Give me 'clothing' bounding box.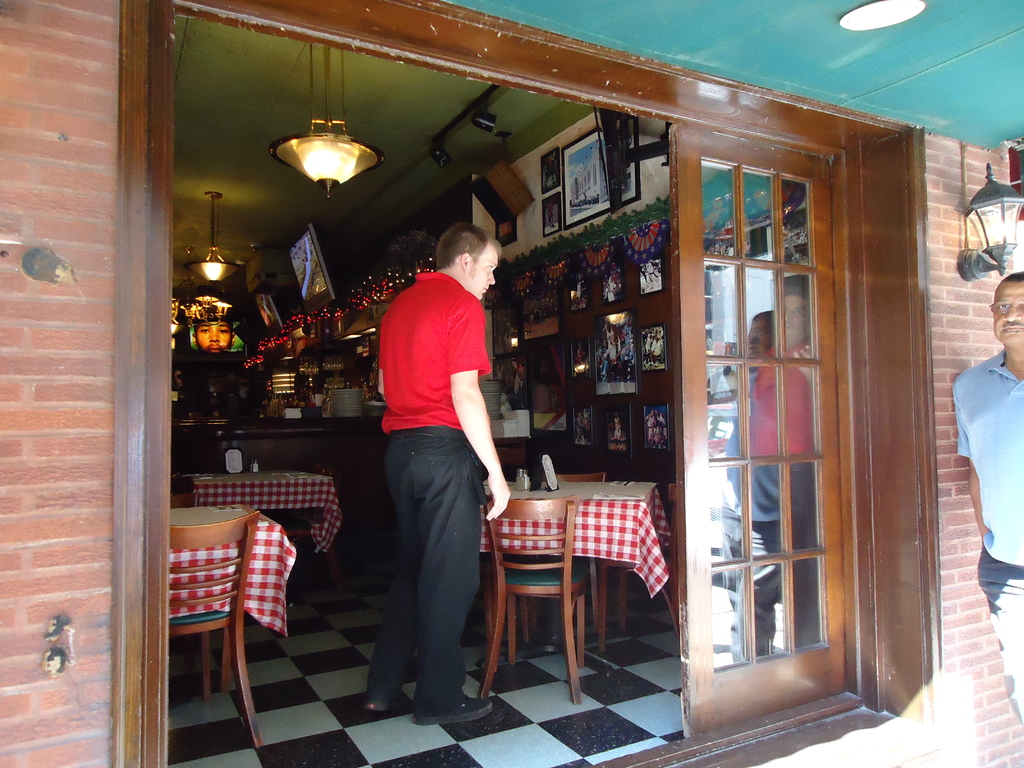
locate(945, 342, 1023, 728).
